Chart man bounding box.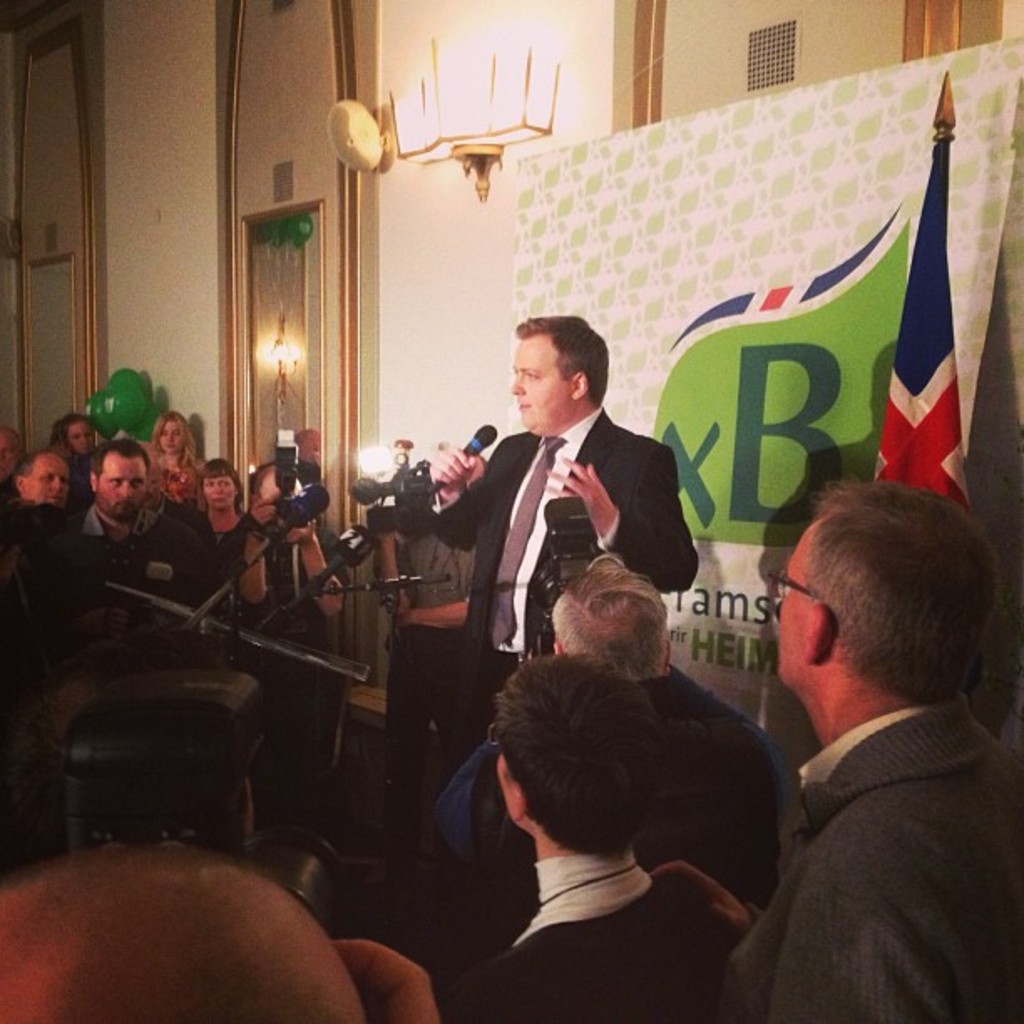
Charted: [430,308,703,796].
